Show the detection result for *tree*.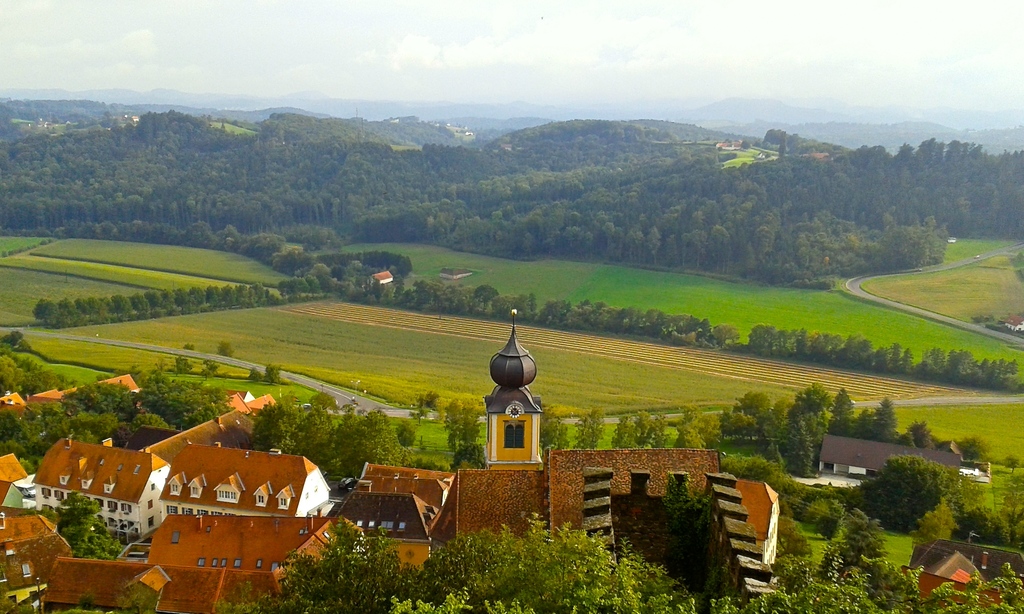
rect(131, 378, 234, 437).
